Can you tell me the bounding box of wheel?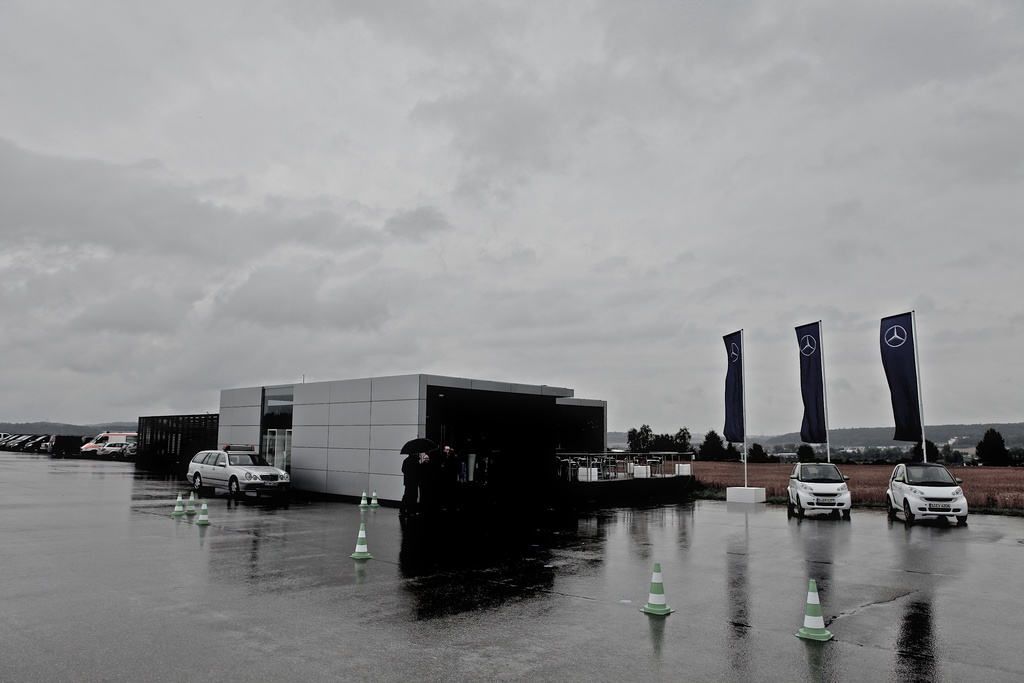
locate(797, 498, 806, 514).
